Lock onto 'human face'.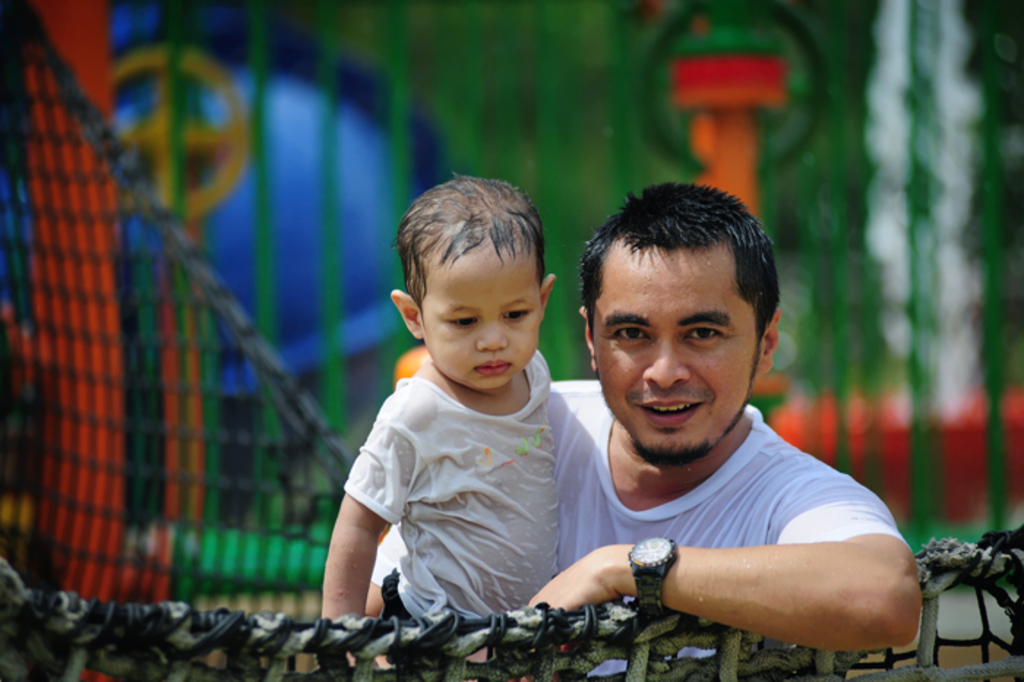
Locked: box=[594, 243, 759, 462].
